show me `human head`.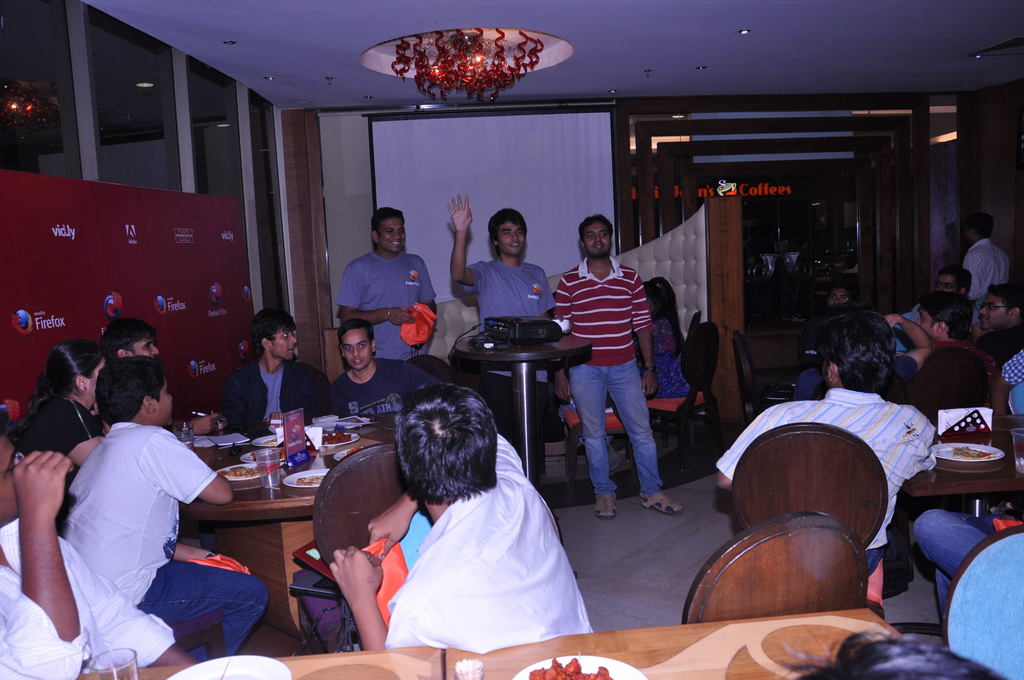
`human head` is here: bbox=[338, 317, 378, 371].
